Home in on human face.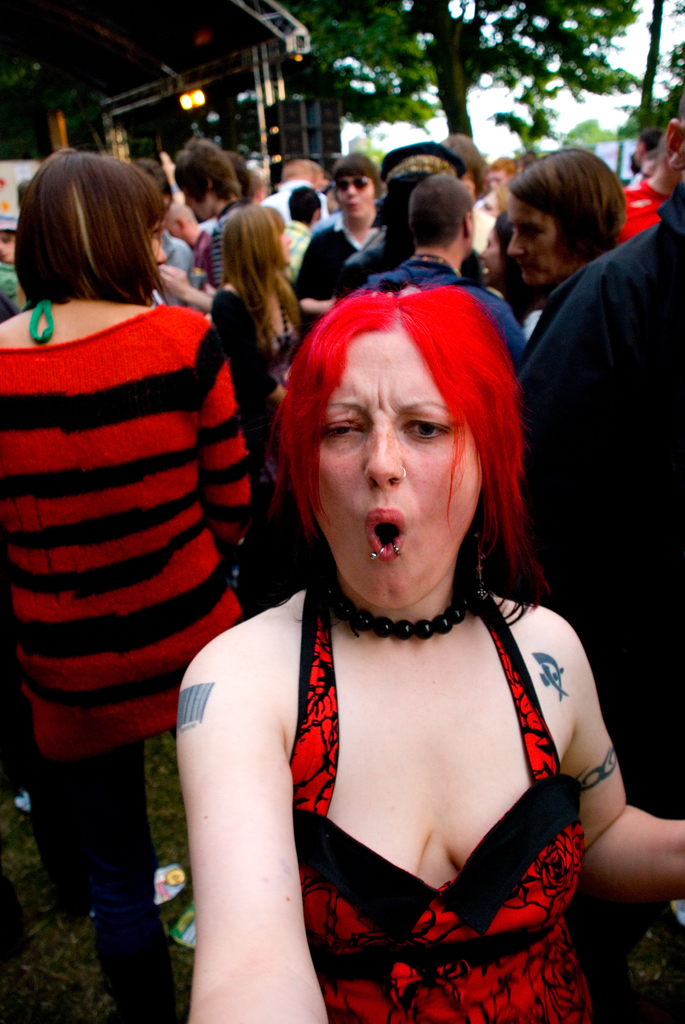
Homed in at bbox(479, 228, 500, 280).
